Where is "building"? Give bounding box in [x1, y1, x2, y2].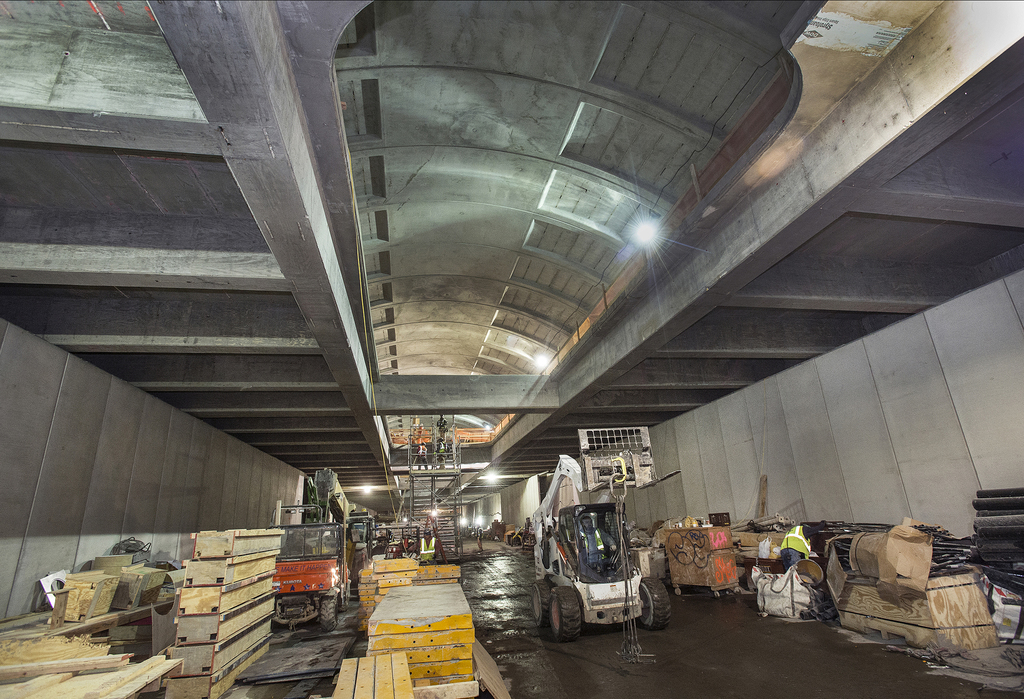
[0, 0, 1023, 698].
